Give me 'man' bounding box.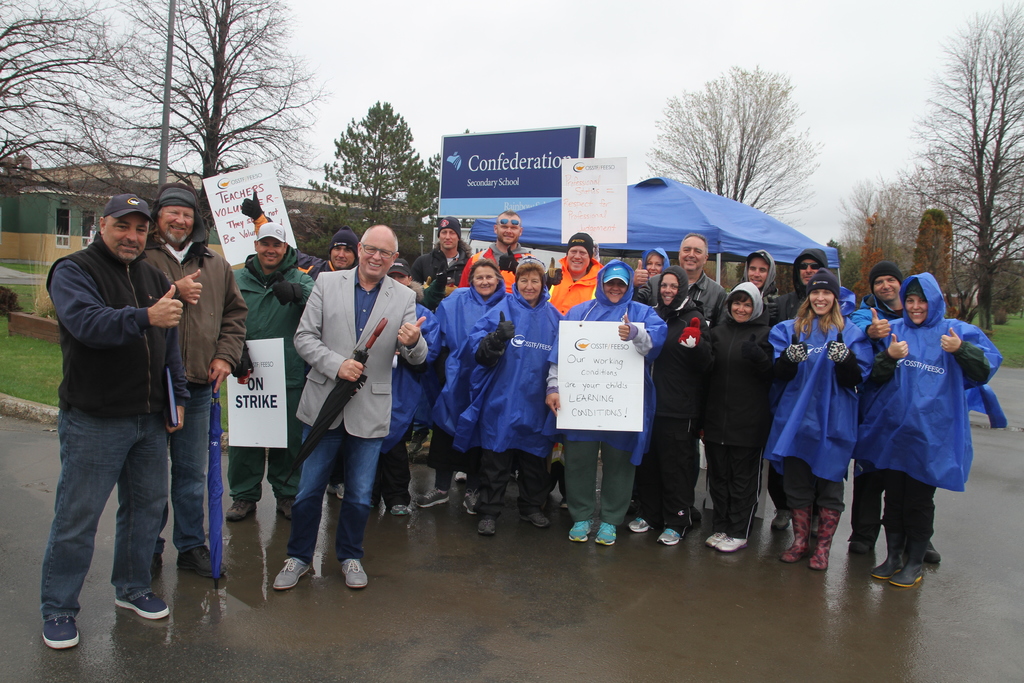
{"left": 432, "top": 217, "right": 484, "bottom": 292}.
